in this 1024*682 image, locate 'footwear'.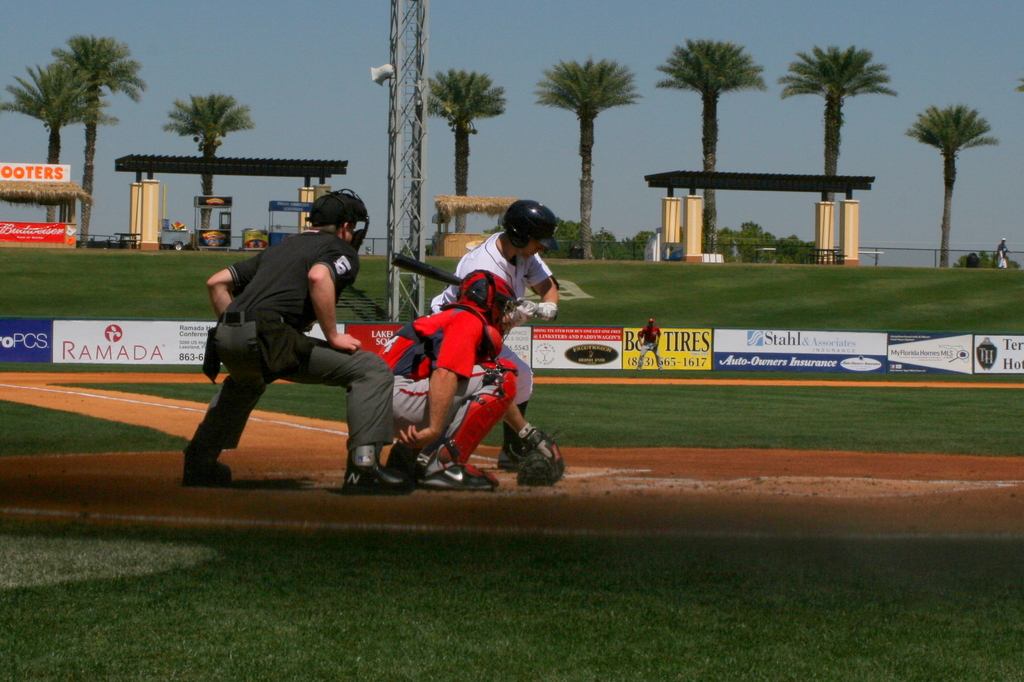
Bounding box: [385,447,417,483].
